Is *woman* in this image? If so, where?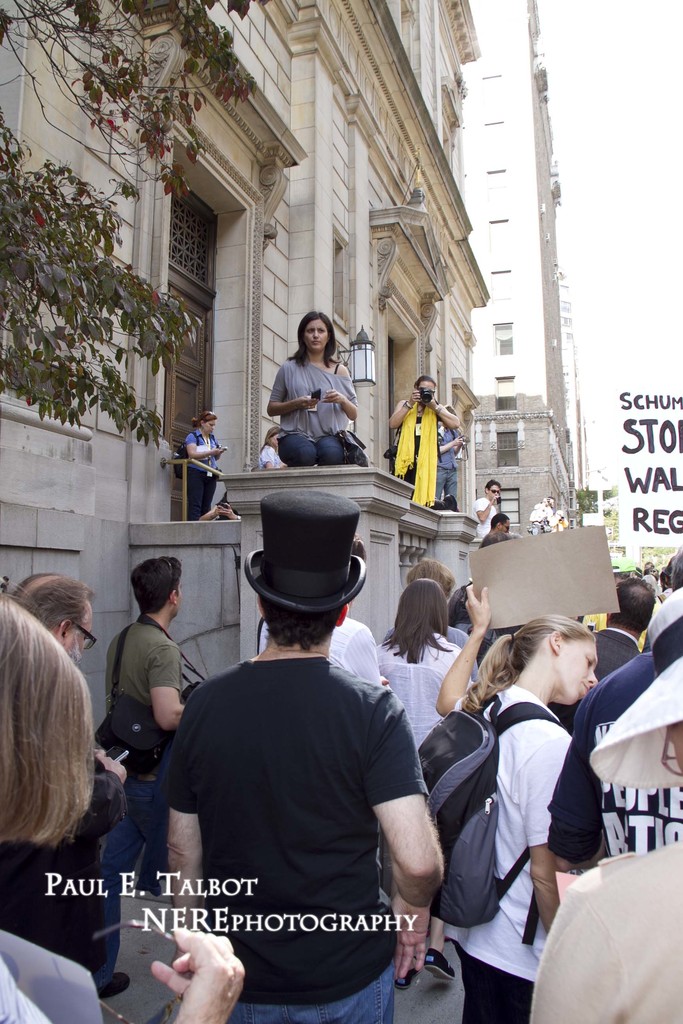
Yes, at select_region(184, 409, 222, 519).
